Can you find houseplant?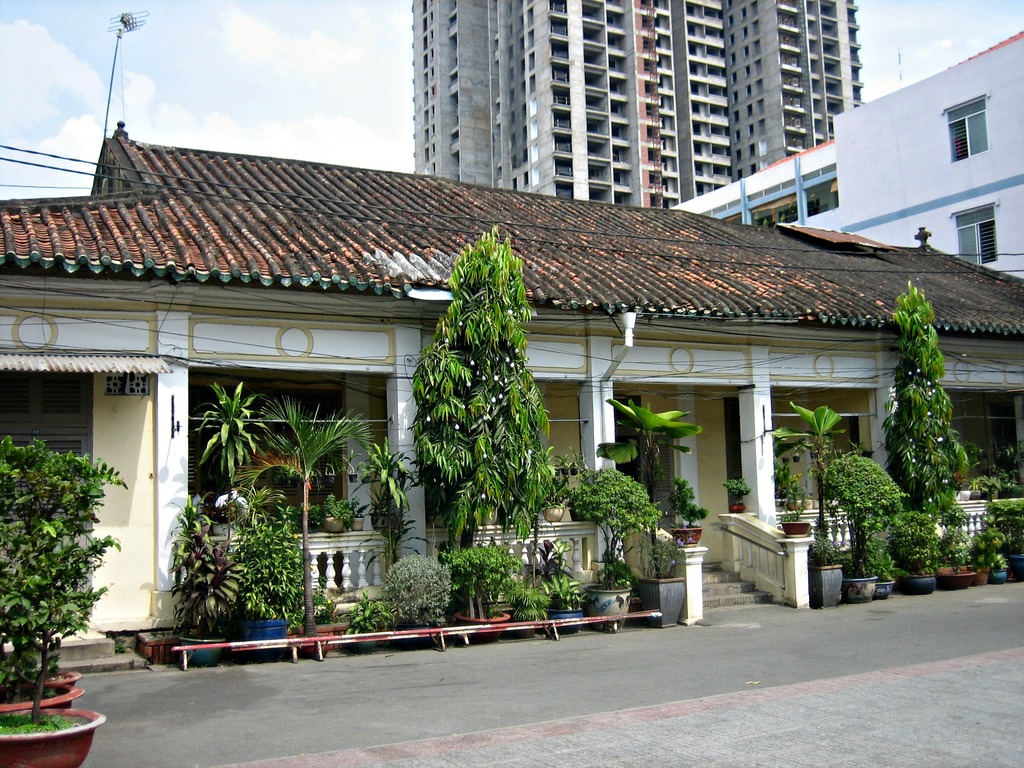
Yes, bounding box: box=[719, 475, 757, 513].
